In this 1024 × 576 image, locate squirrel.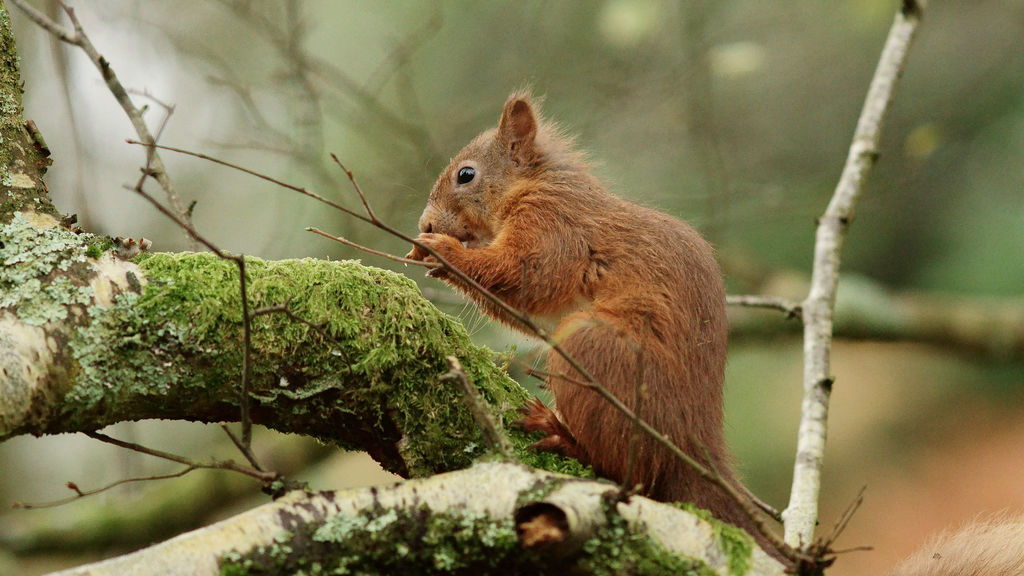
Bounding box: (400, 91, 1023, 575).
